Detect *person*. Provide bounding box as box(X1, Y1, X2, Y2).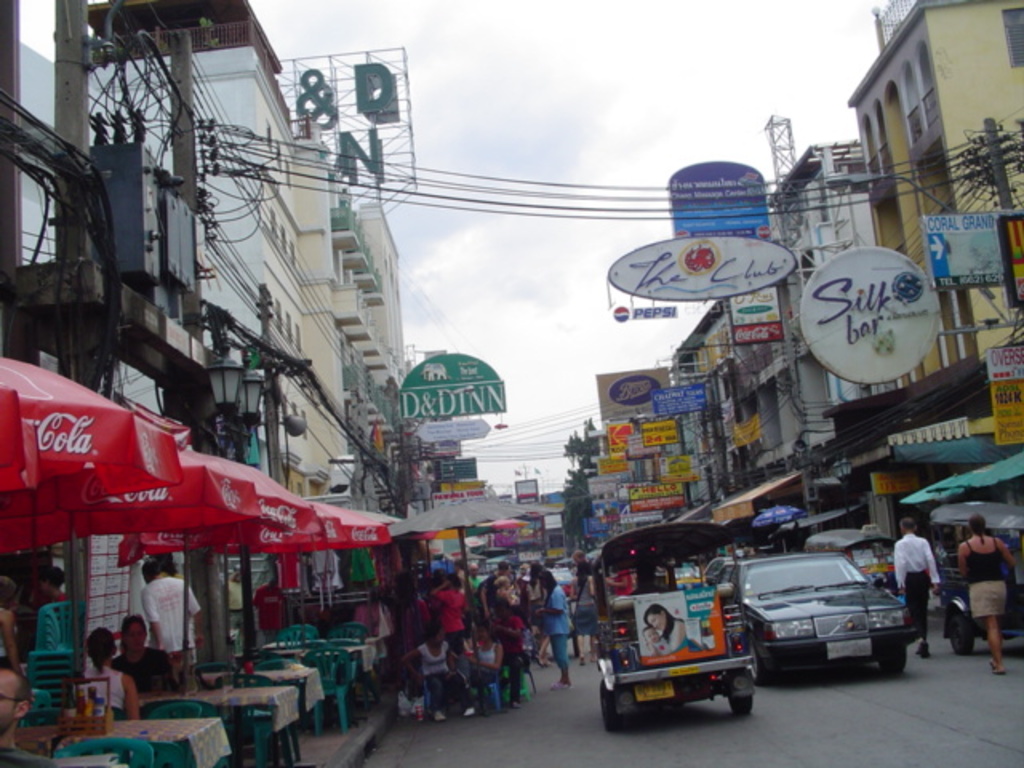
box(0, 669, 54, 766).
